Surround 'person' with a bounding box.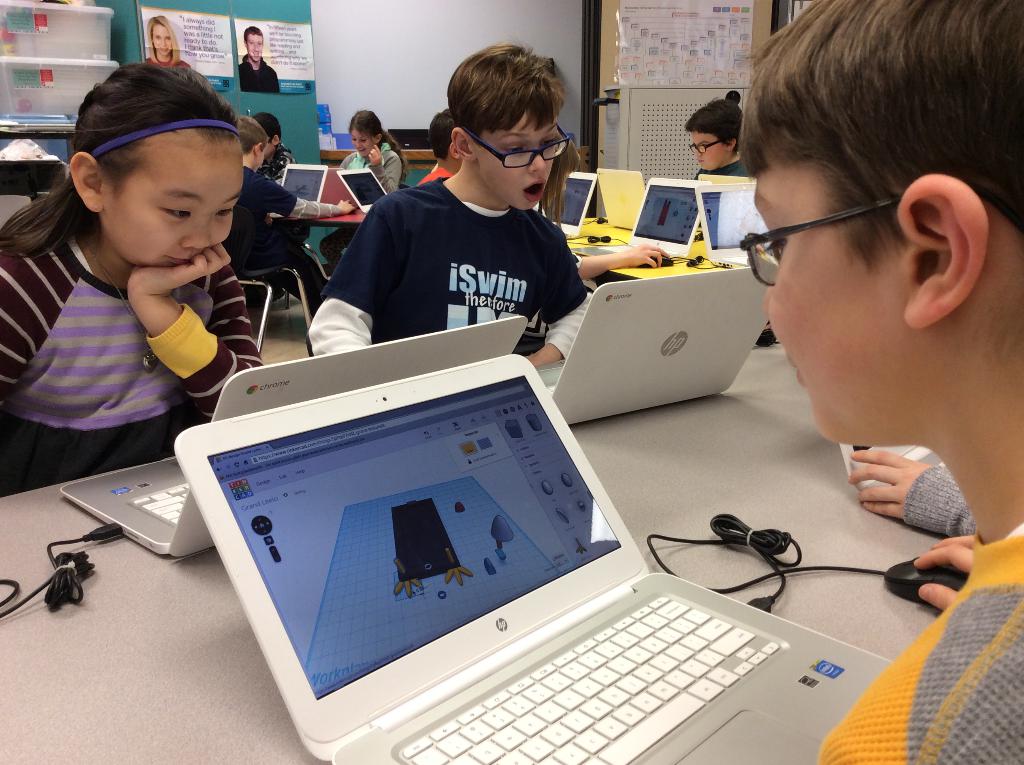
{"left": 138, "top": 8, "right": 191, "bottom": 68}.
